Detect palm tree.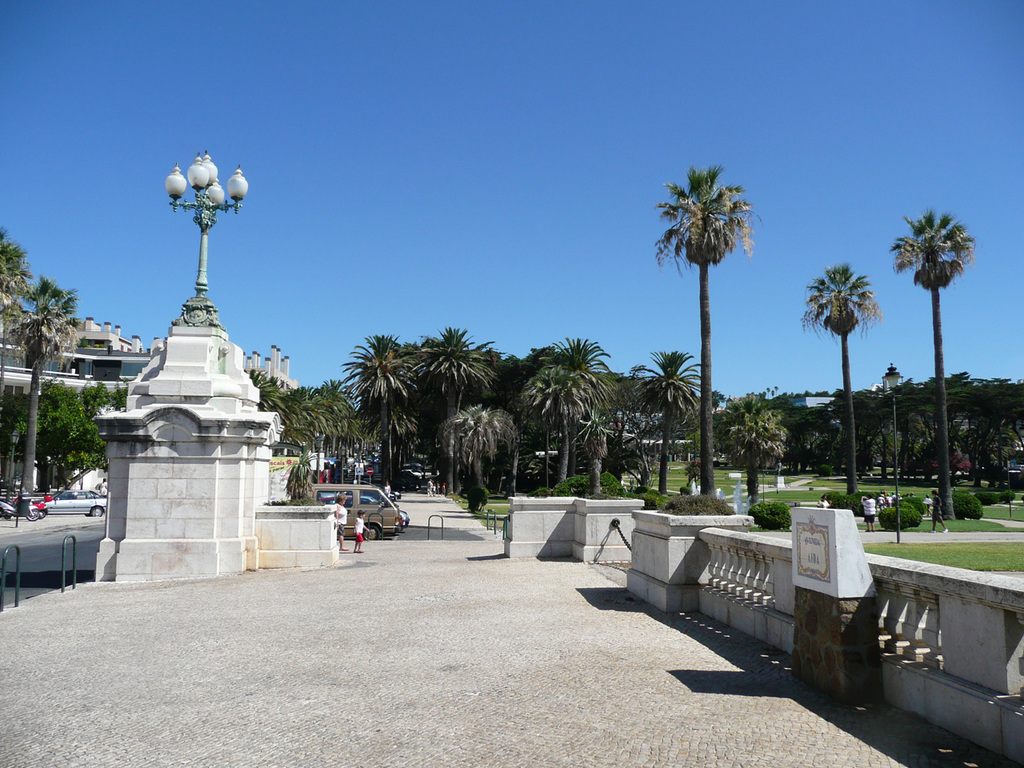
Detected at crop(883, 205, 975, 526).
